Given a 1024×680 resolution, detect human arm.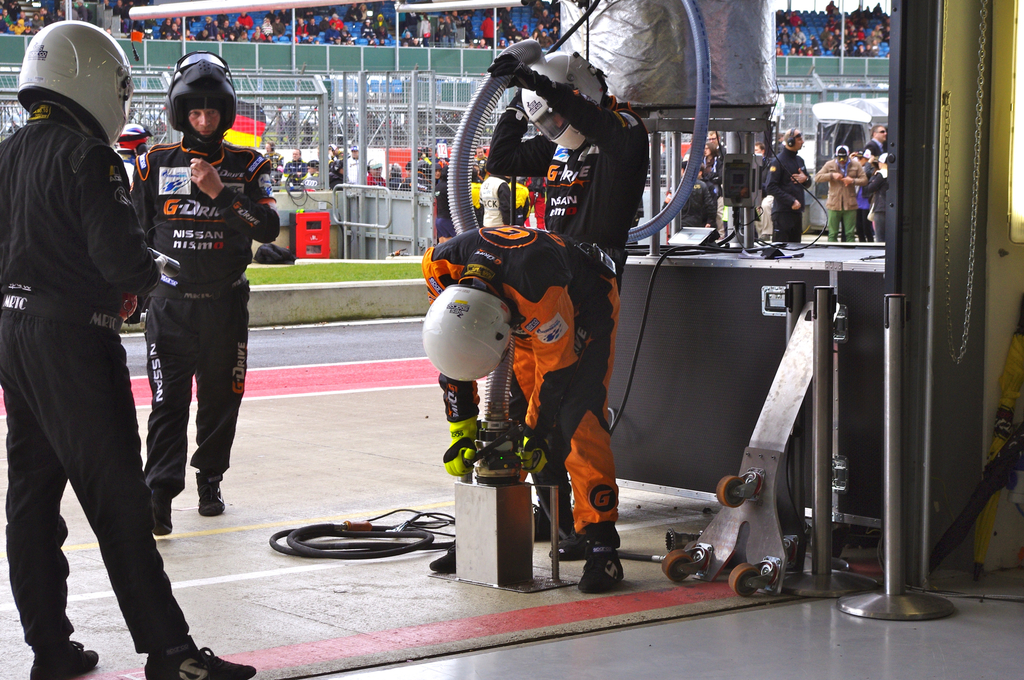
[76, 148, 167, 296].
